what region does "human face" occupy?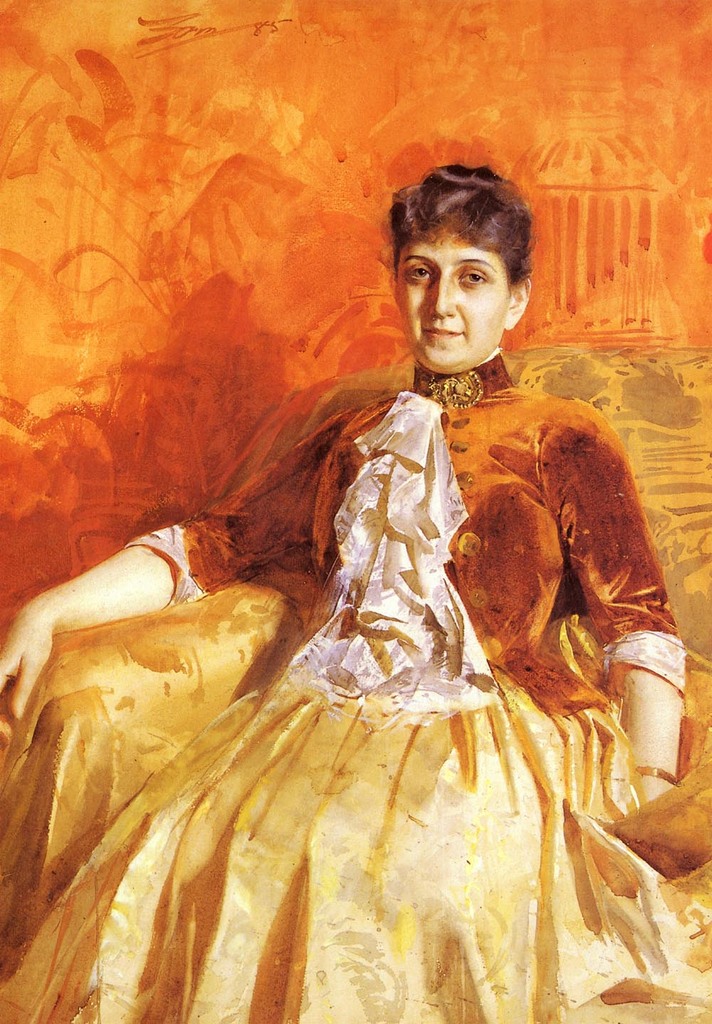
397,231,515,375.
